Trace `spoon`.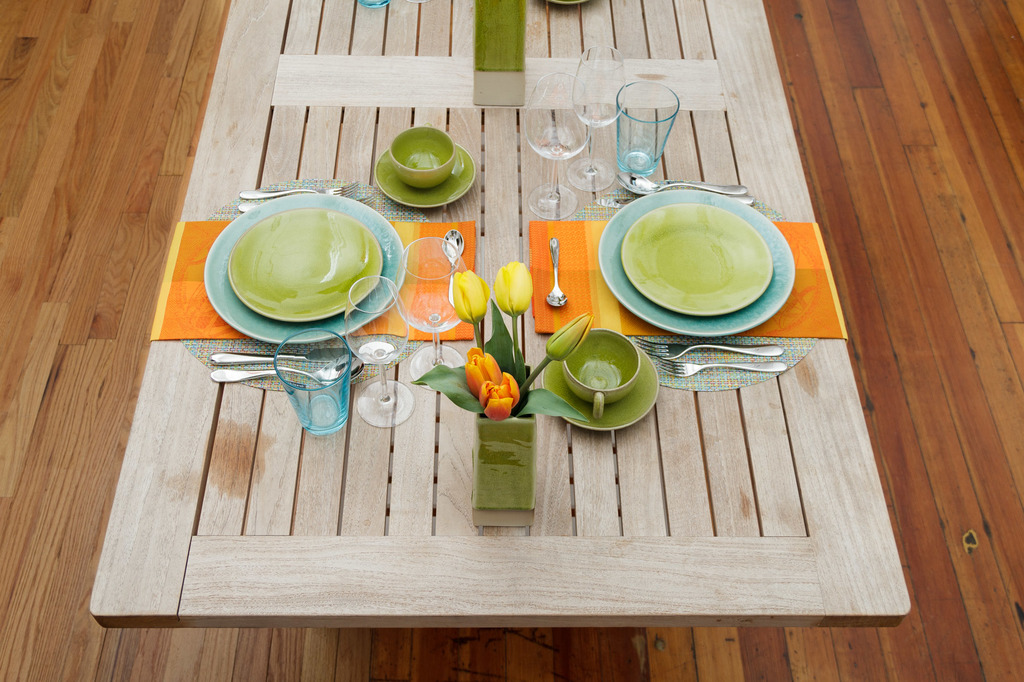
Traced to Rect(545, 235, 568, 308).
